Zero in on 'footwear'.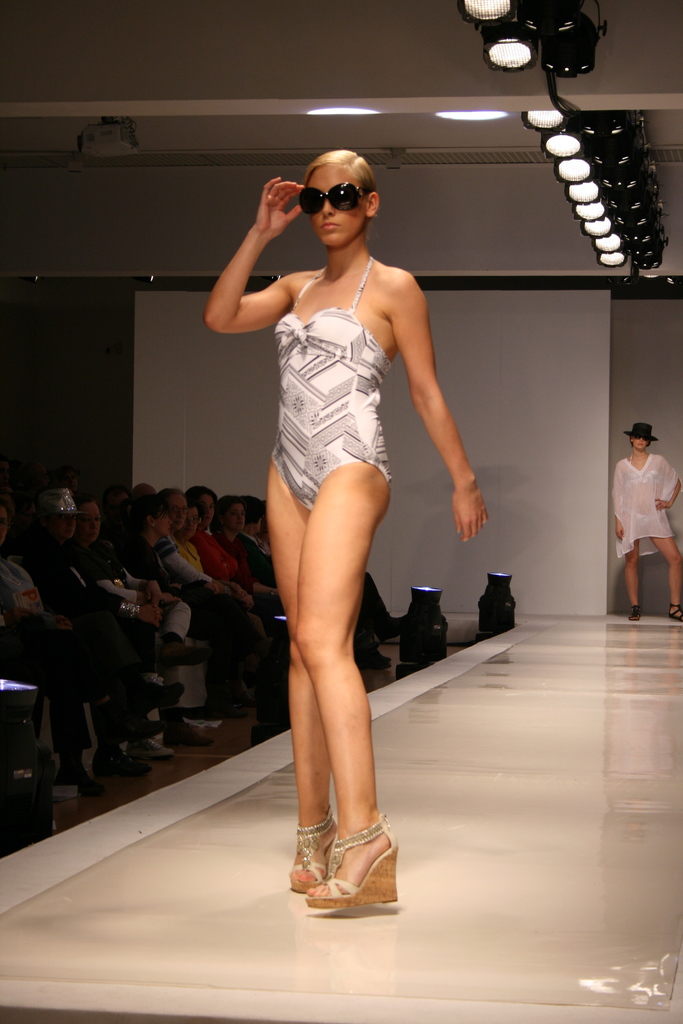
Zeroed in: 381, 614, 405, 645.
